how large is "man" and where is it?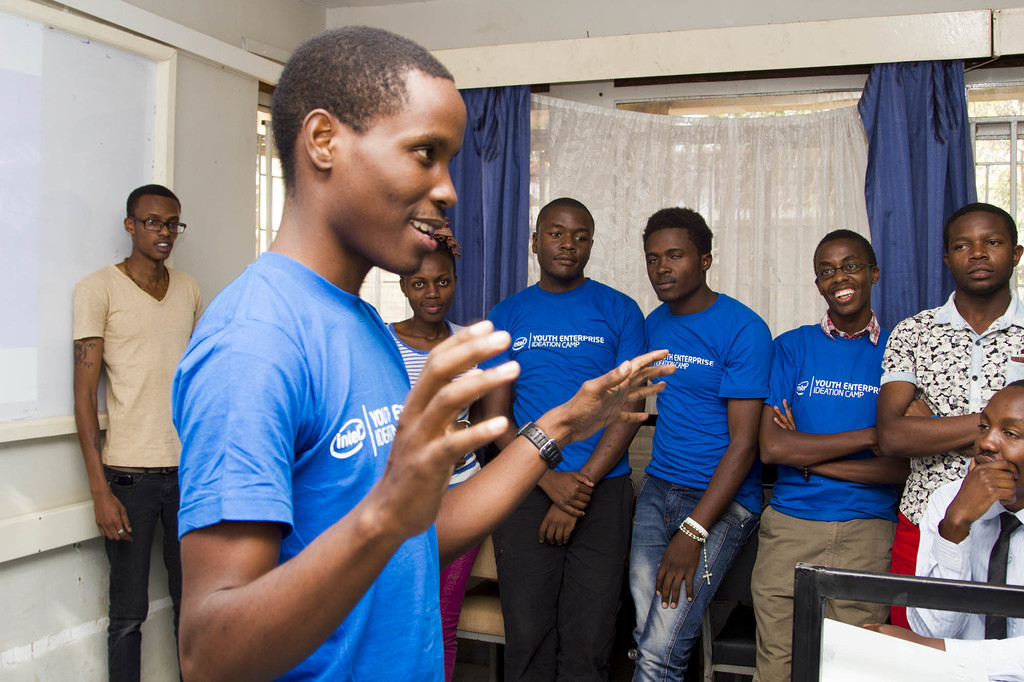
Bounding box: left=874, top=205, right=1023, bottom=640.
